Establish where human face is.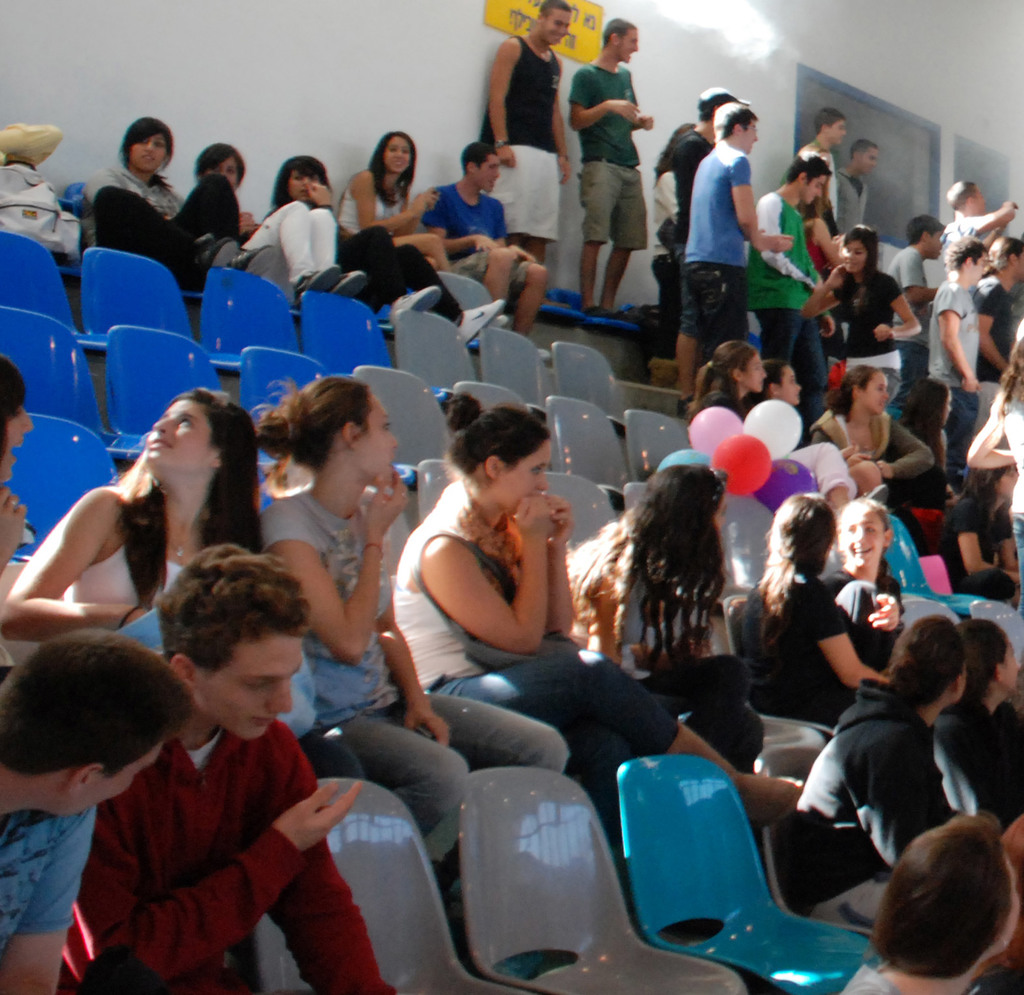
Established at box(144, 398, 210, 468).
